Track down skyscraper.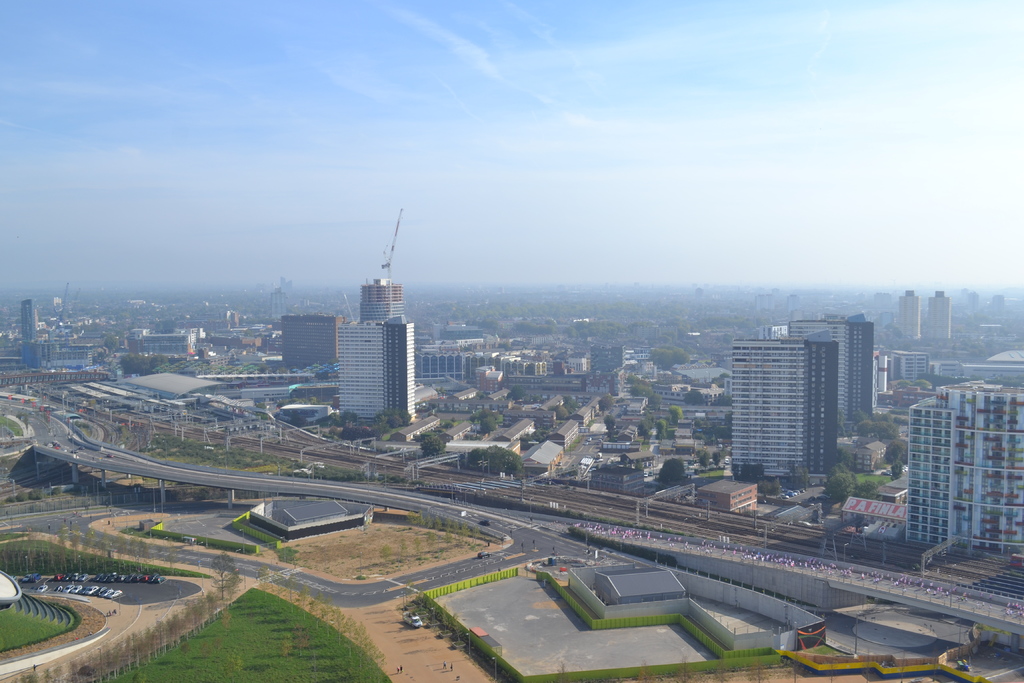
Tracked to 820 314 875 428.
